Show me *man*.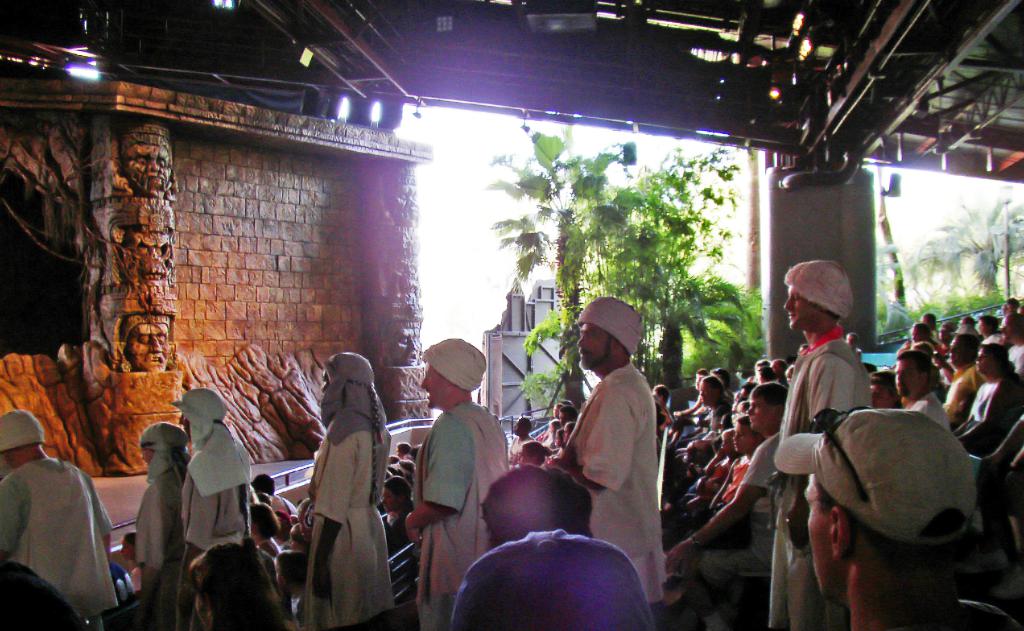
*man* is here: Rect(254, 473, 298, 514).
